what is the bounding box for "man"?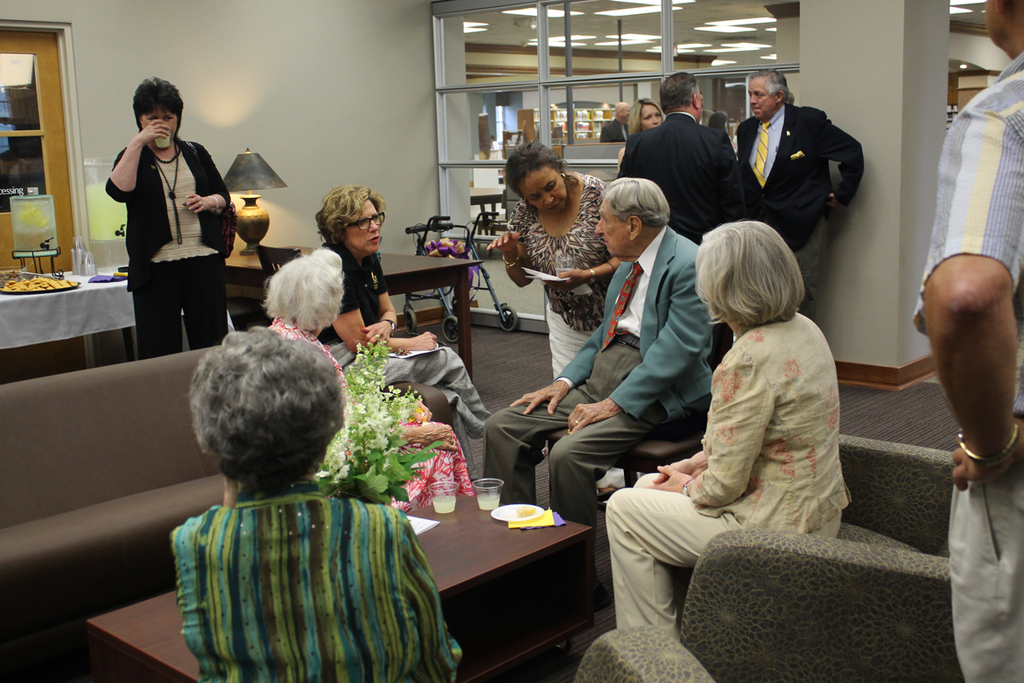
<box>482,177,715,611</box>.
